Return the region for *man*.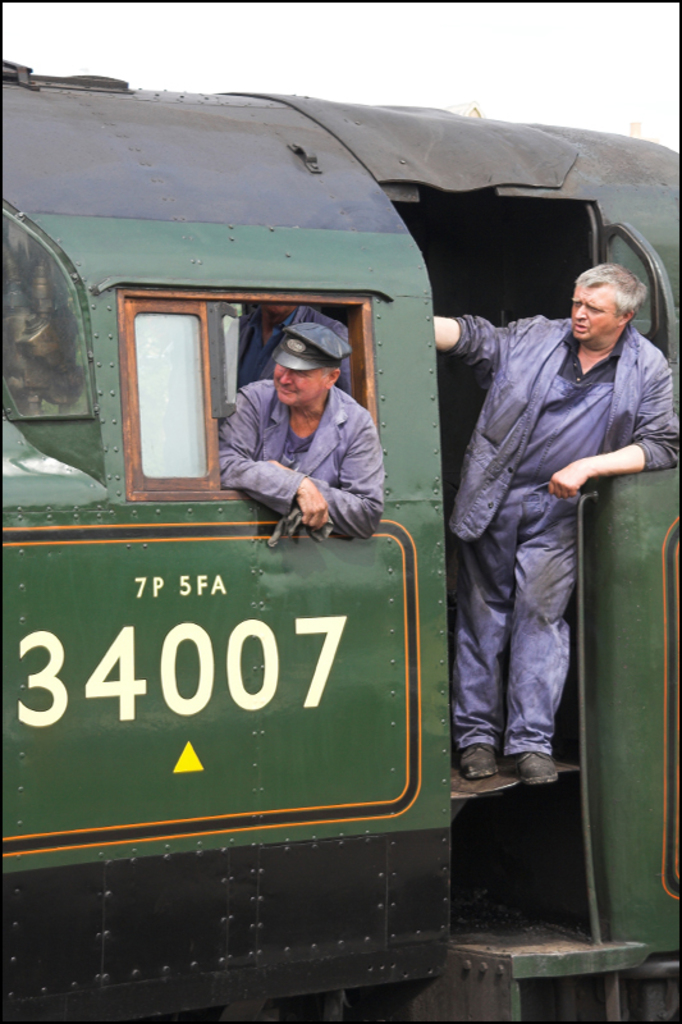
l=234, t=303, r=353, b=389.
